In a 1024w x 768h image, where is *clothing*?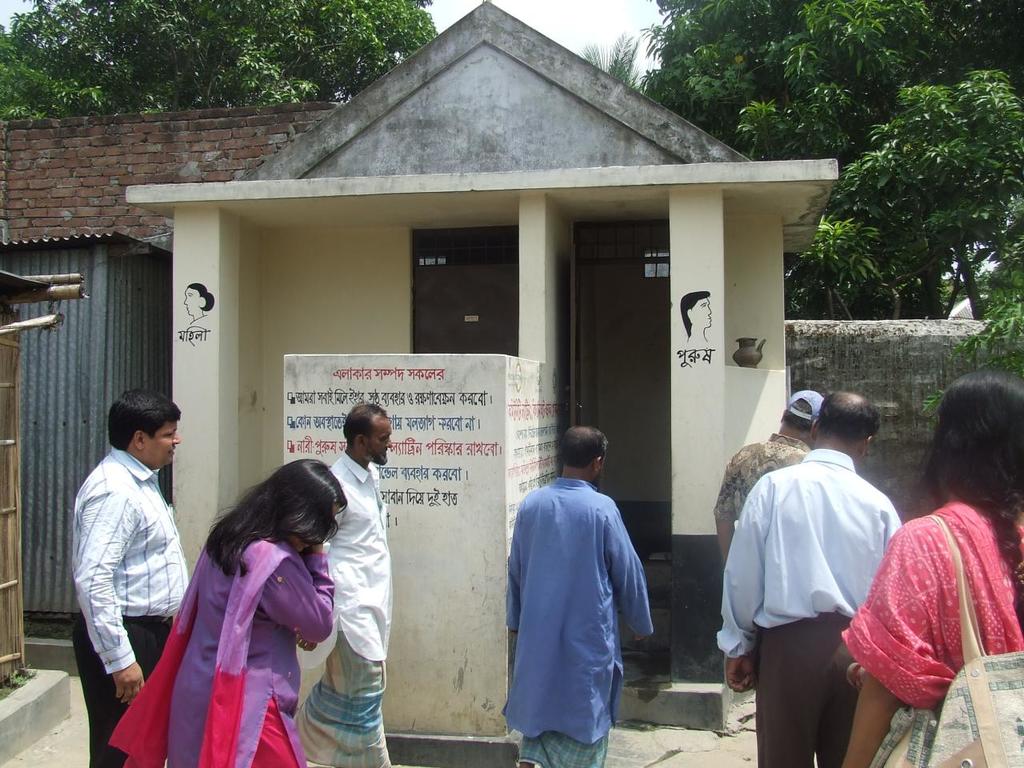
pyautogui.locateOnScreen(291, 452, 393, 767).
